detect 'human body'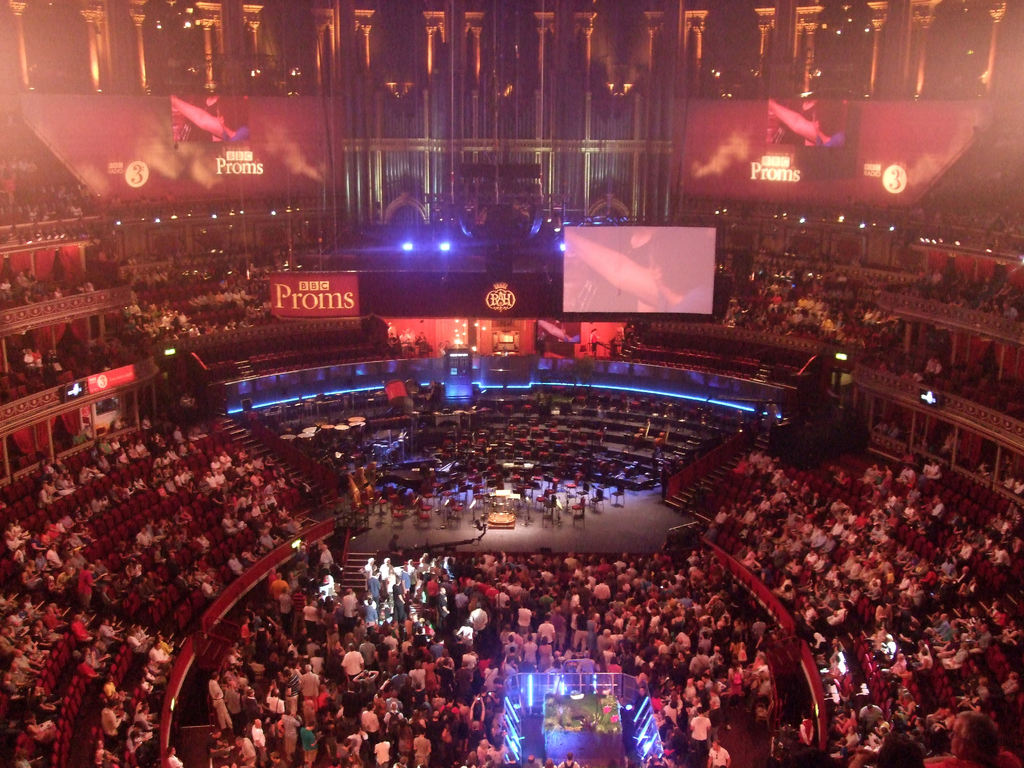
{"left": 127, "top": 739, "right": 148, "bottom": 761}
